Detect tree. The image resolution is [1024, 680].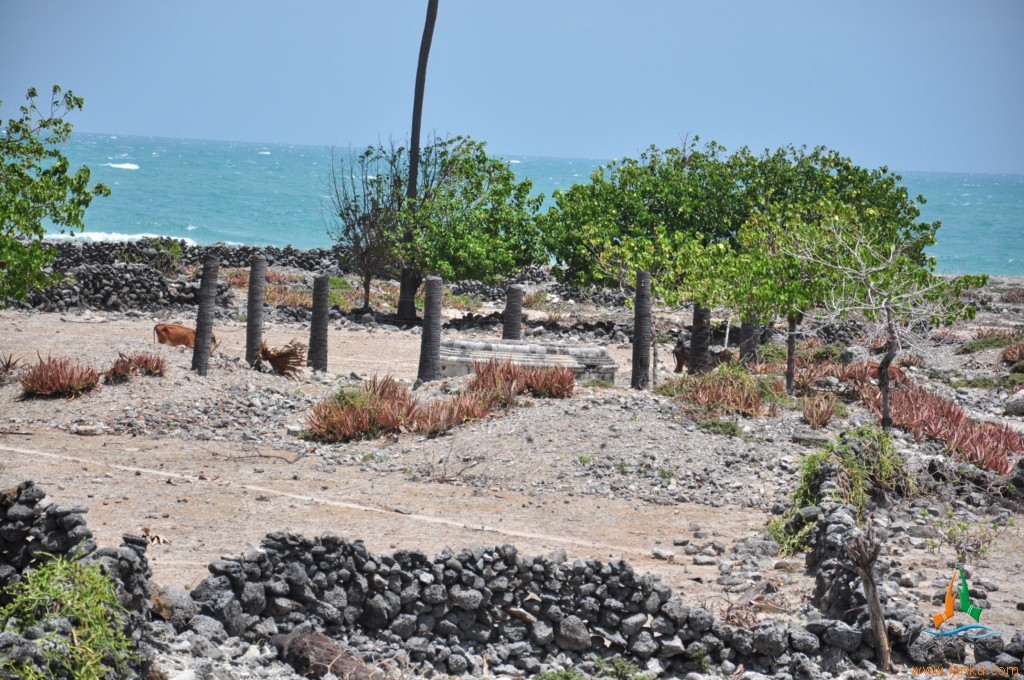
box=[243, 253, 261, 370].
